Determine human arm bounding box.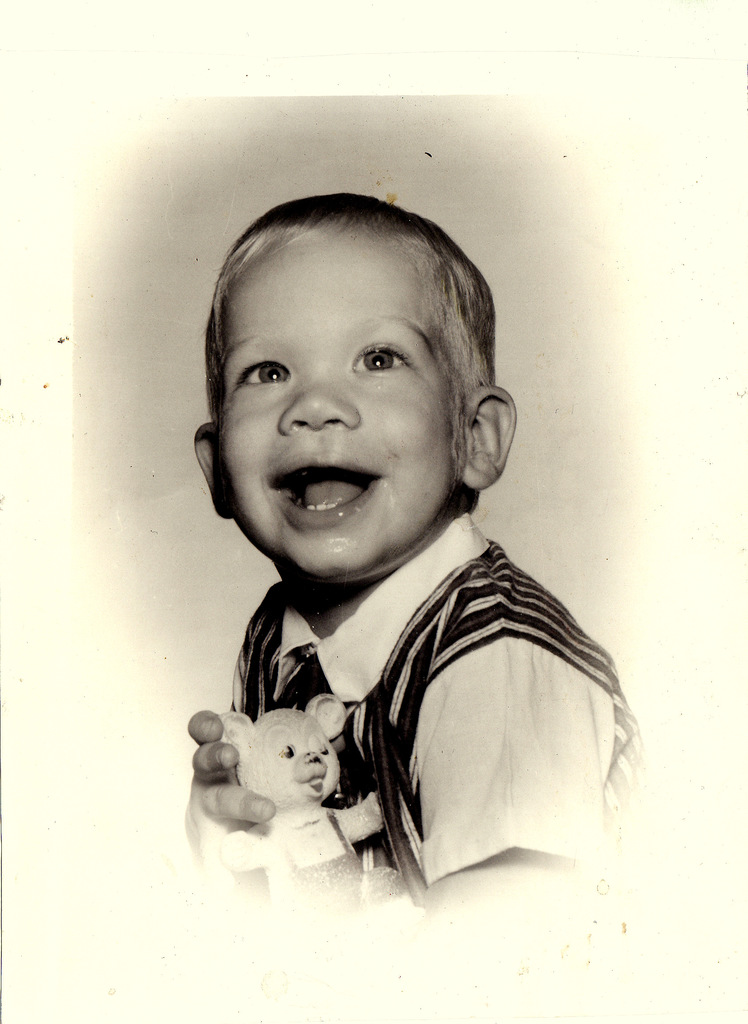
Determined: {"left": 226, "top": 563, "right": 614, "bottom": 917}.
